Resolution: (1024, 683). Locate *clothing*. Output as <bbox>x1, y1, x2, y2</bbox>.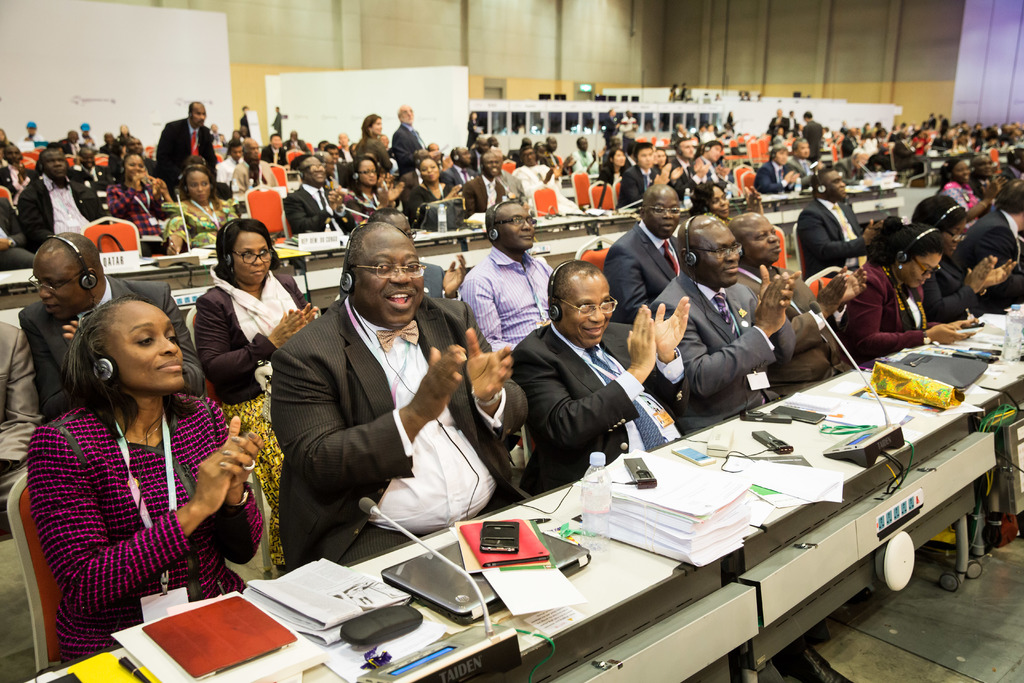
<bbox>458, 242, 557, 356</bbox>.
